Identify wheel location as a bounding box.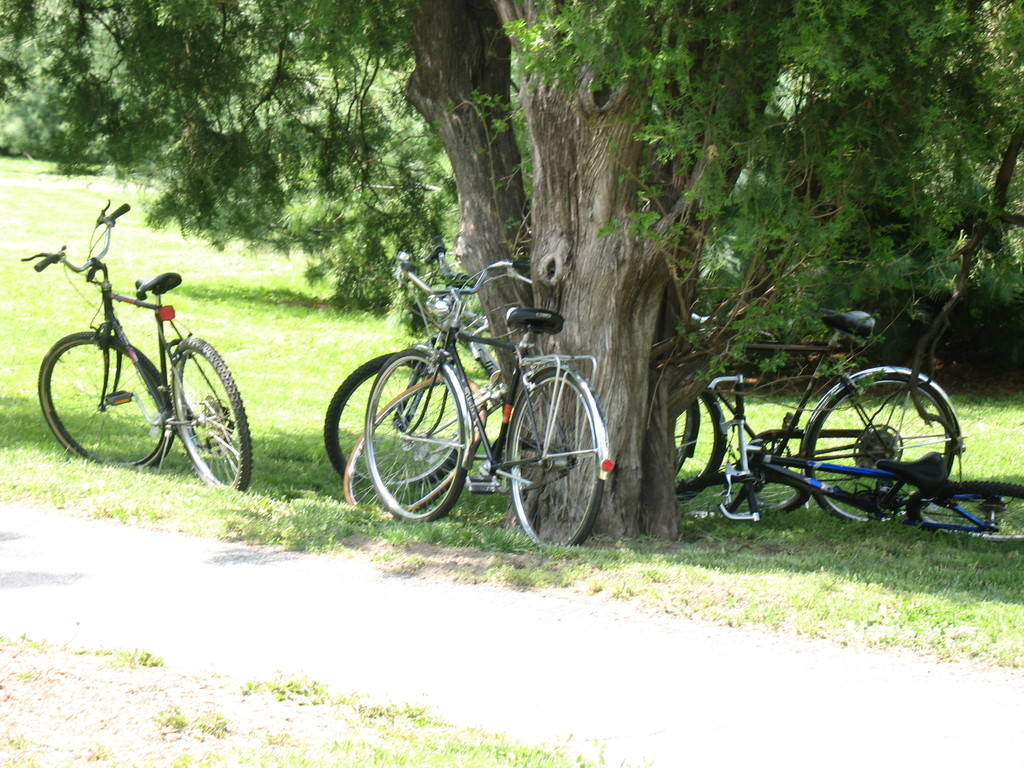
<bbox>38, 336, 177, 465</bbox>.
